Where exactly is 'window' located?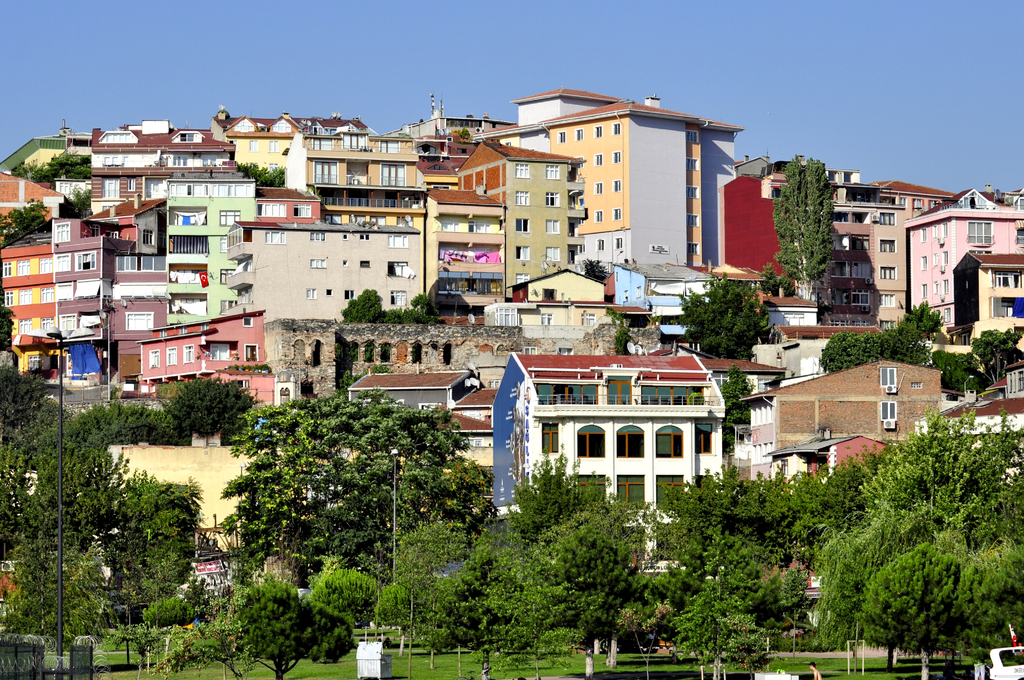
Its bounding box is bbox(591, 124, 600, 137).
